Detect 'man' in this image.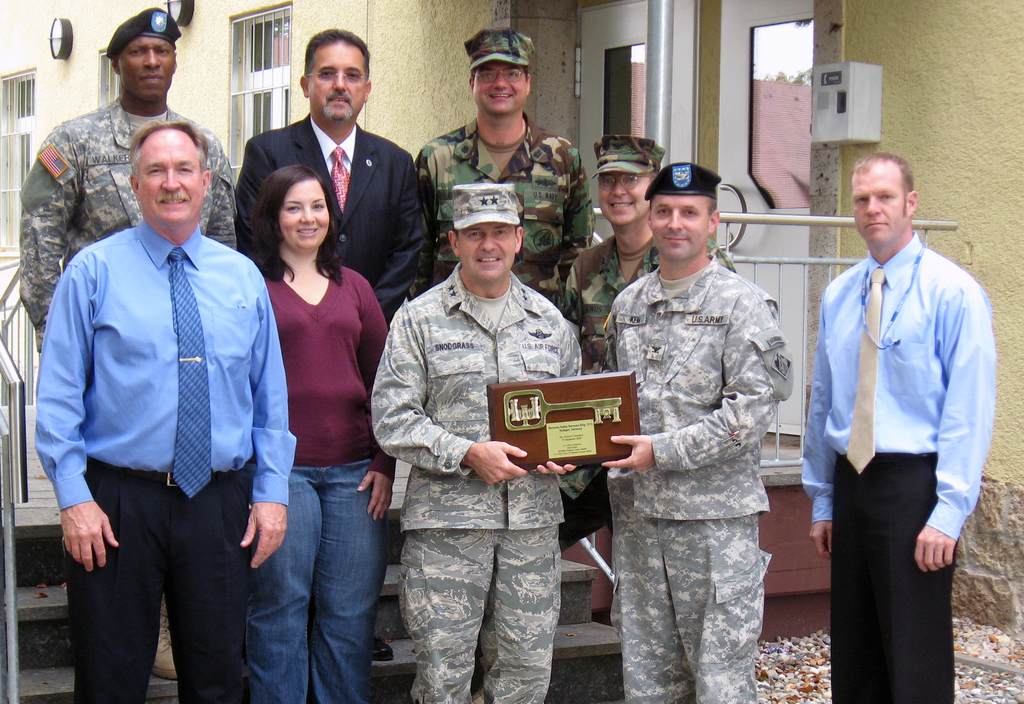
Detection: {"left": 586, "top": 161, "right": 804, "bottom": 703}.
